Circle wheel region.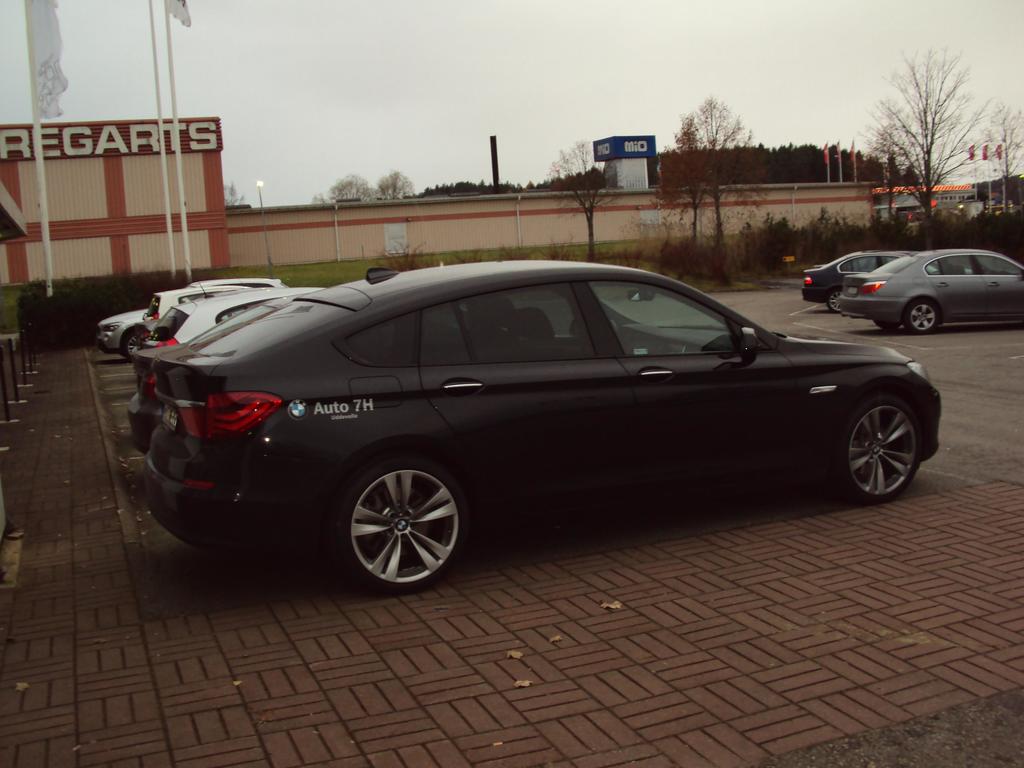
Region: [x1=337, y1=459, x2=462, y2=591].
